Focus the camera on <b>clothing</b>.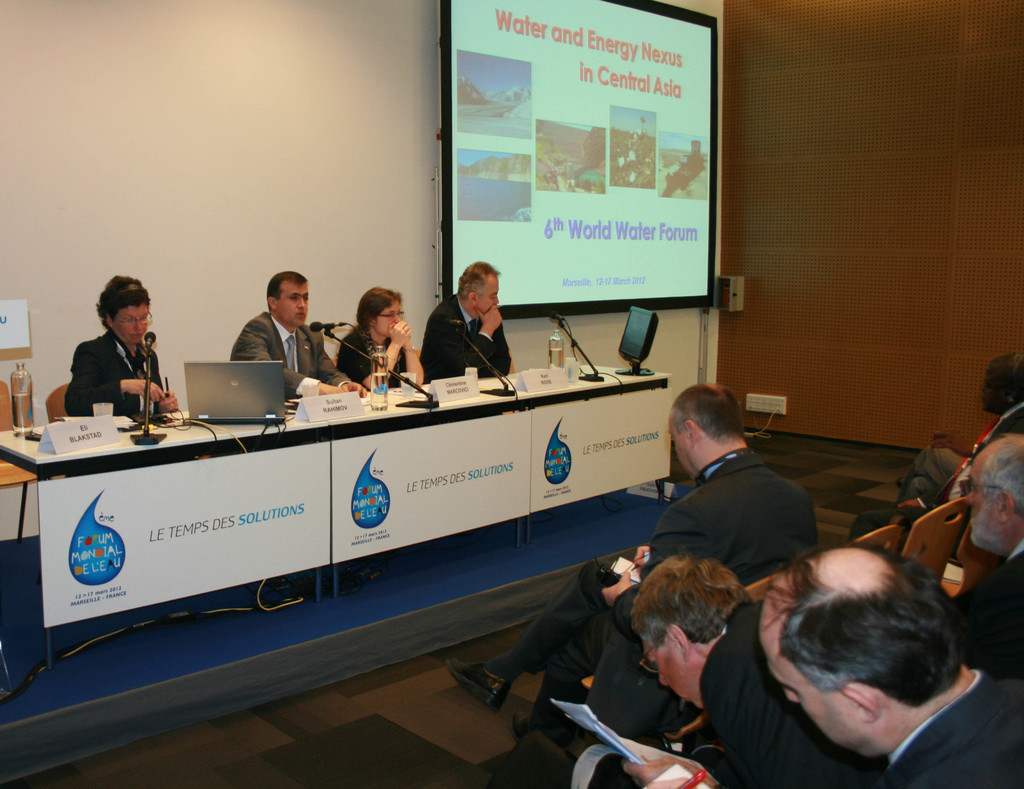
Focus region: [left=498, top=443, right=820, bottom=736].
